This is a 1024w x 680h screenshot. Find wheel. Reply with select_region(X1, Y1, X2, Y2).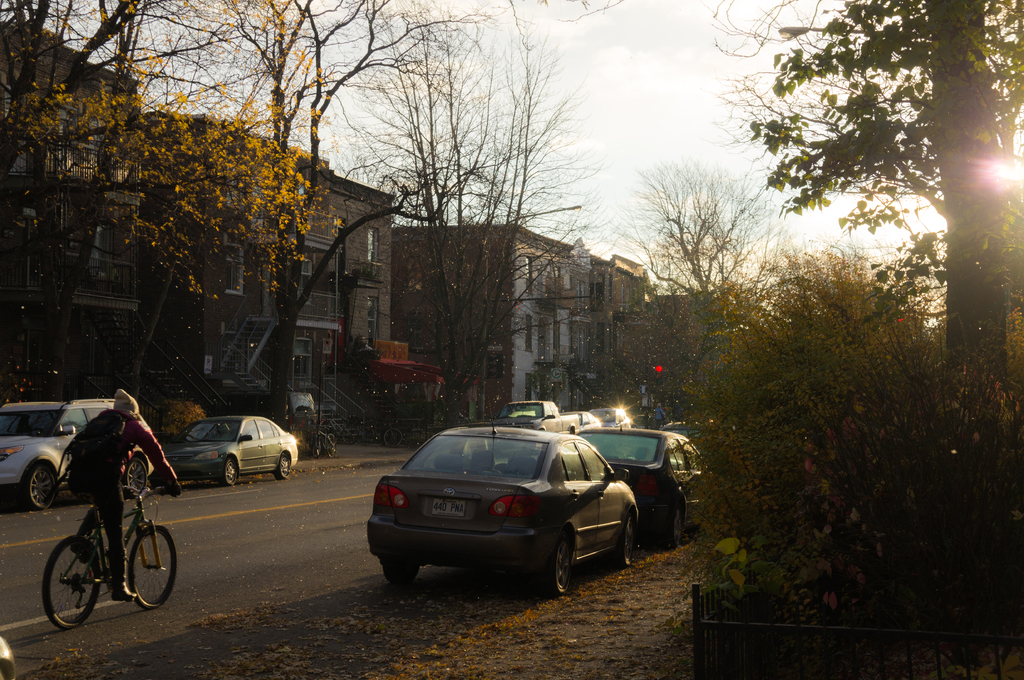
select_region(371, 550, 415, 587).
